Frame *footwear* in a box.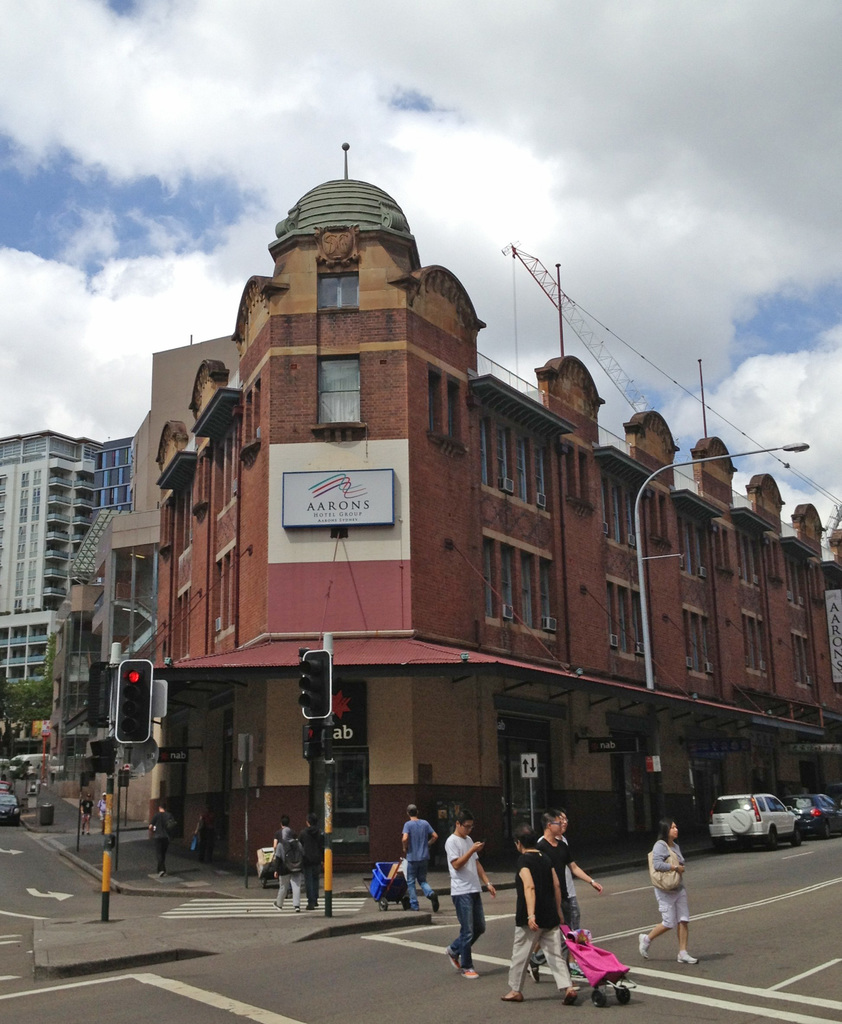
locate(463, 961, 480, 980).
